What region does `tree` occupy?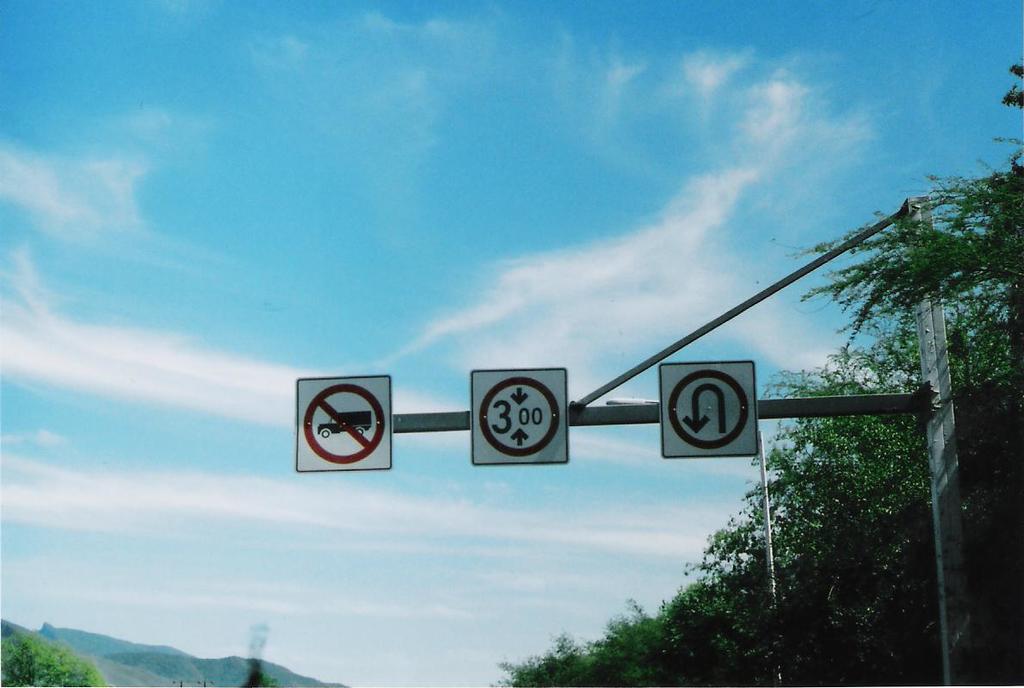
0:629:111:687.
